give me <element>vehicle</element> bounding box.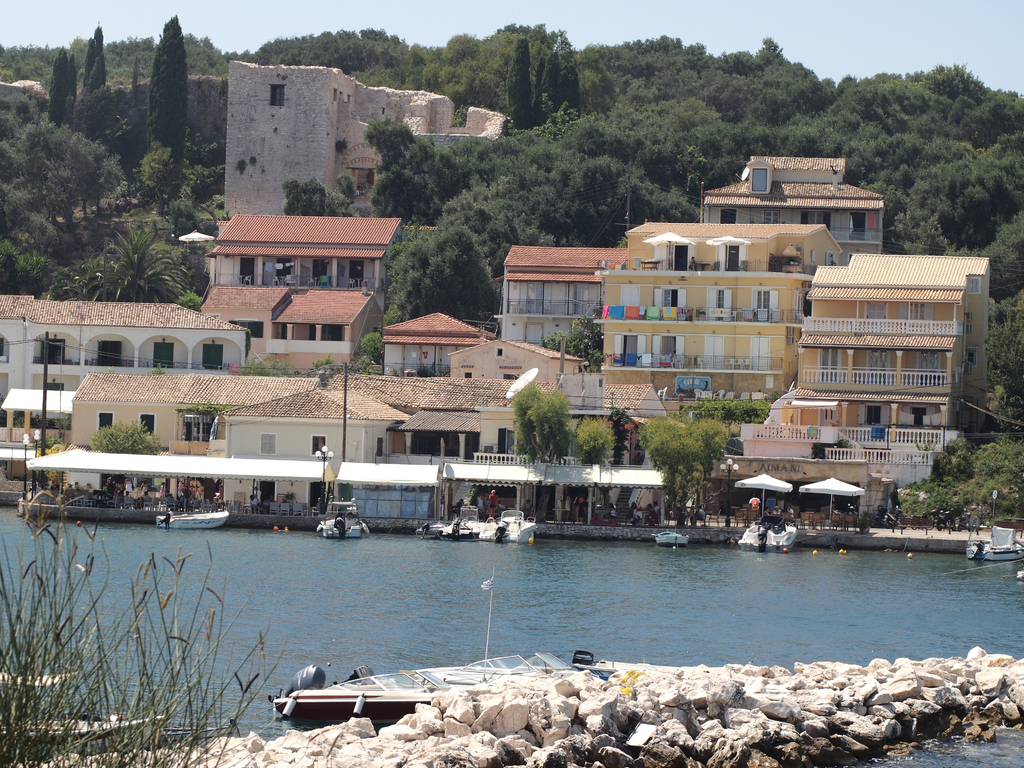
{"left": 422, "top": 503, "right": 490, "bottom": 540}.
